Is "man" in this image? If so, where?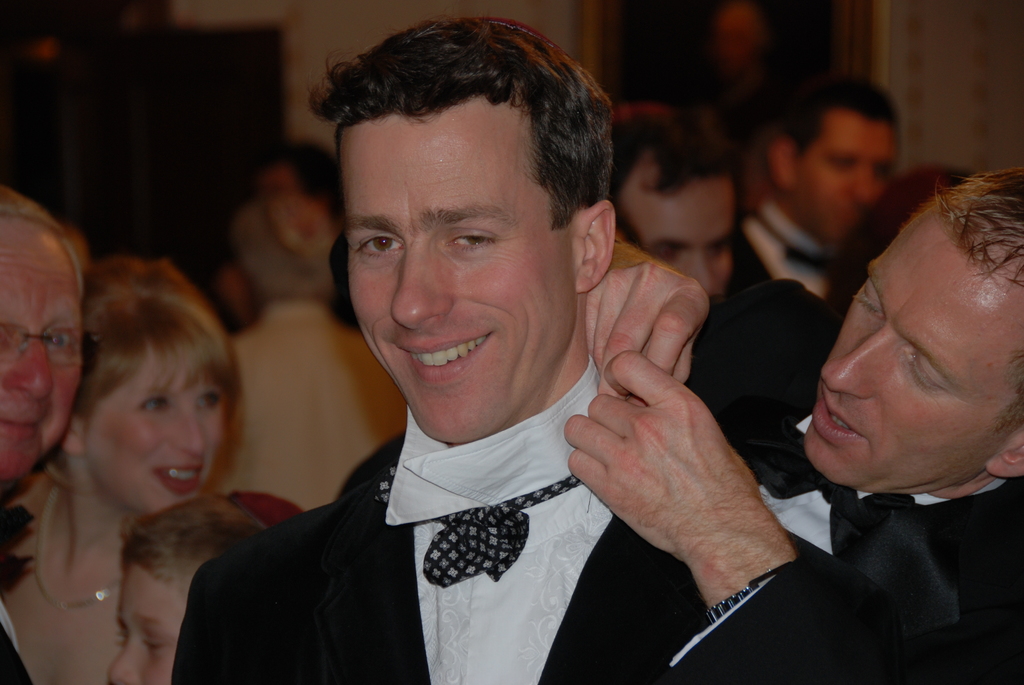
Yes, at rect(618, 100, 741, 296).
